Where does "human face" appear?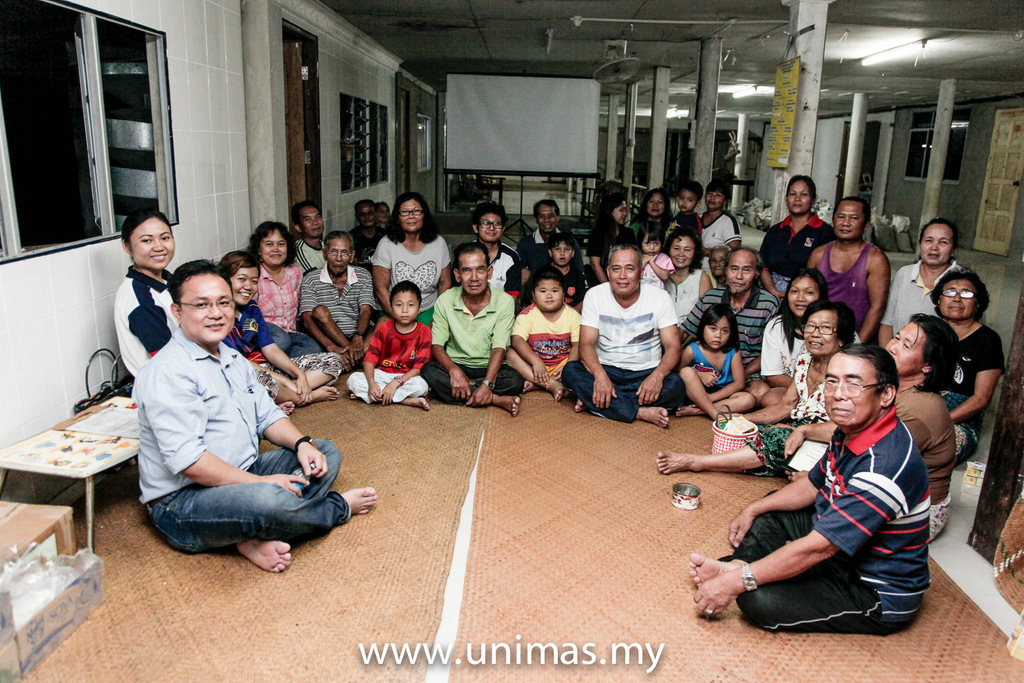
Appears at box(725, 250, 756, 294).
